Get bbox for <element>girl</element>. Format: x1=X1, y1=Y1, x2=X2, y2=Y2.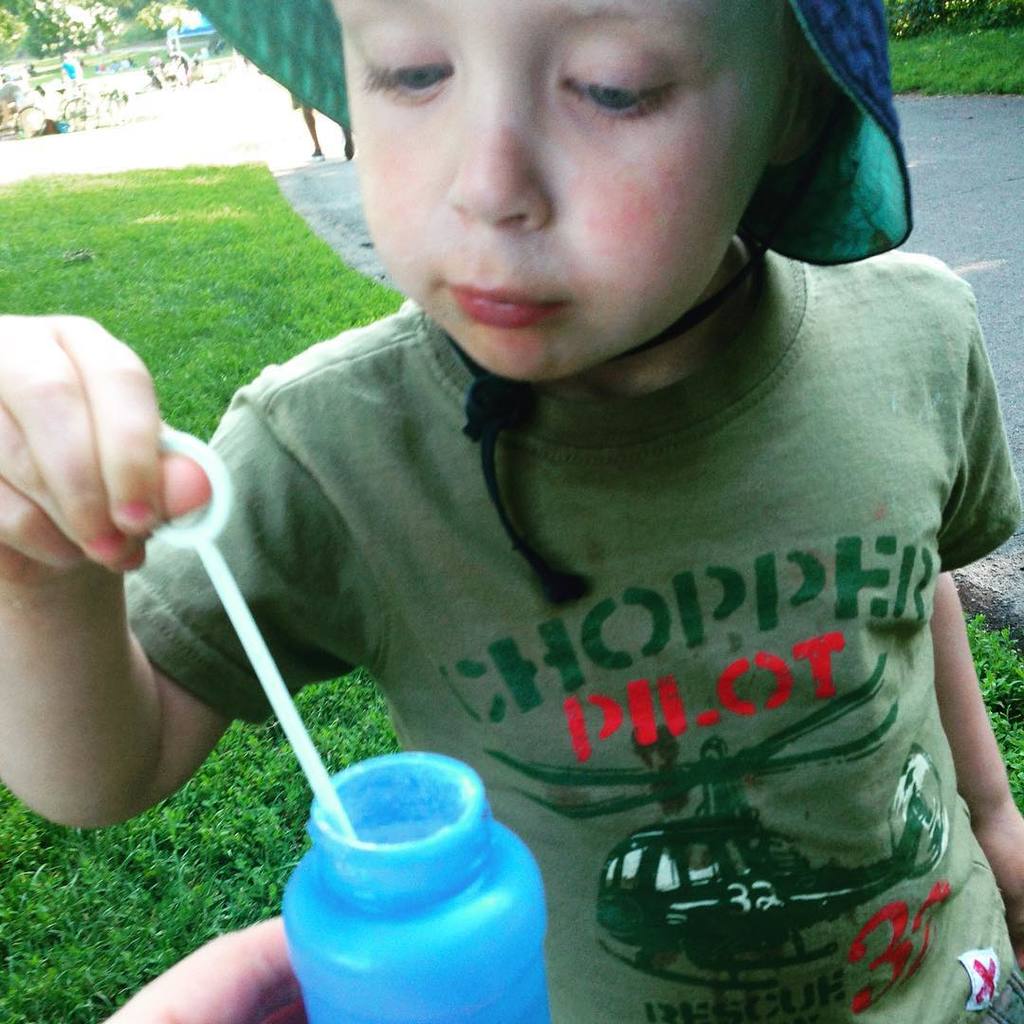
x1=0, y1=0, x2=1023, y2=1023.
